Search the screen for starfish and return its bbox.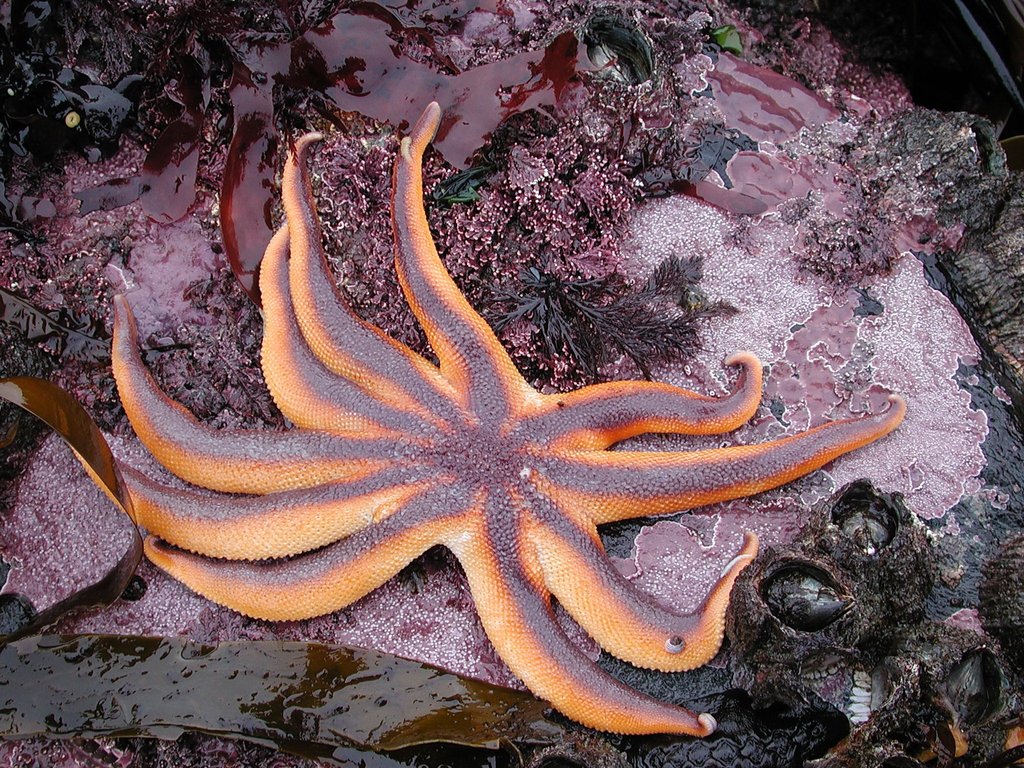
Found: locate(64, 100, 907, 739).
